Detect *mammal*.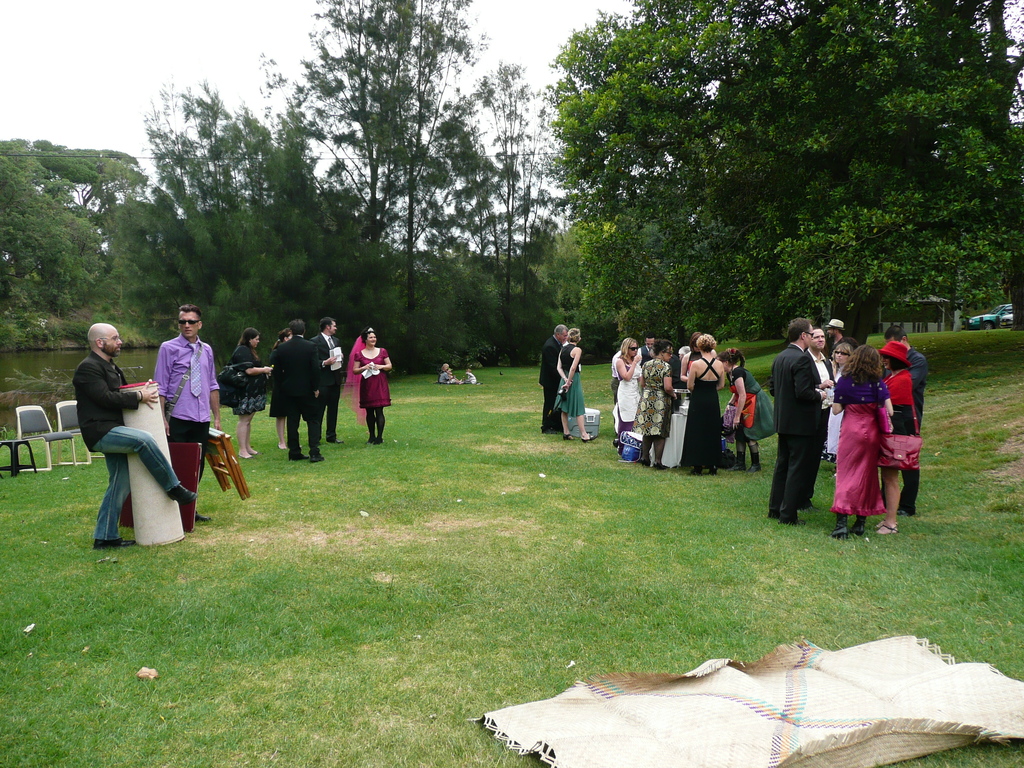
Detected at box=[230, 326, 271, 458].
